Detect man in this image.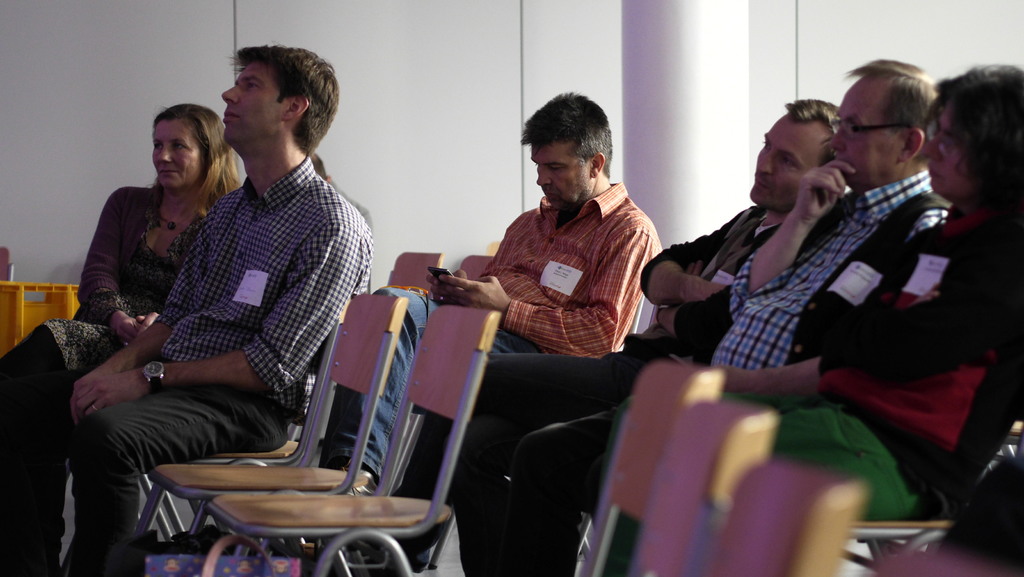
Detection: 306:152:373:239.
